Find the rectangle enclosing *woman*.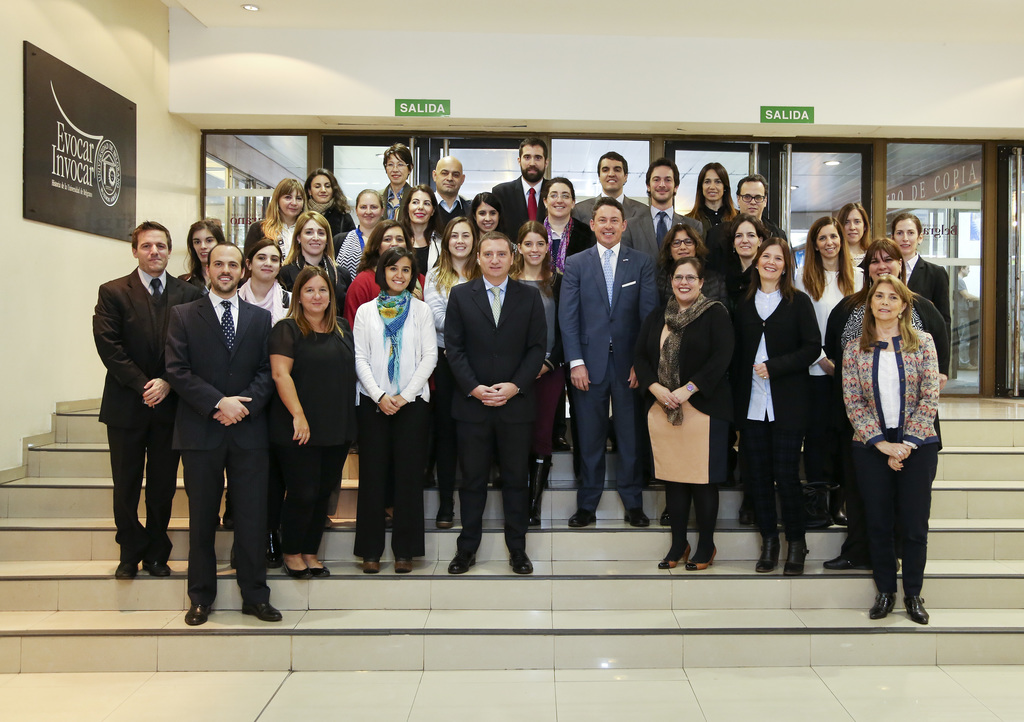
(656, 226, 722, 304).
